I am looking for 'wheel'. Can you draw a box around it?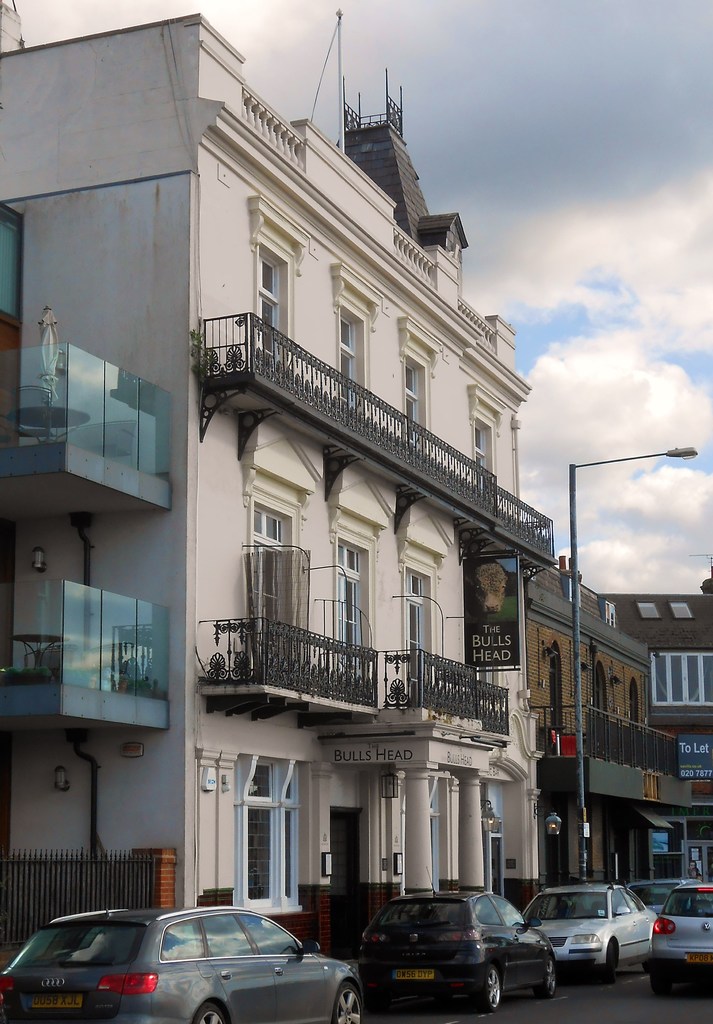
Sure, the bounding box is left=603, top=941, right=613, bottom=983.
